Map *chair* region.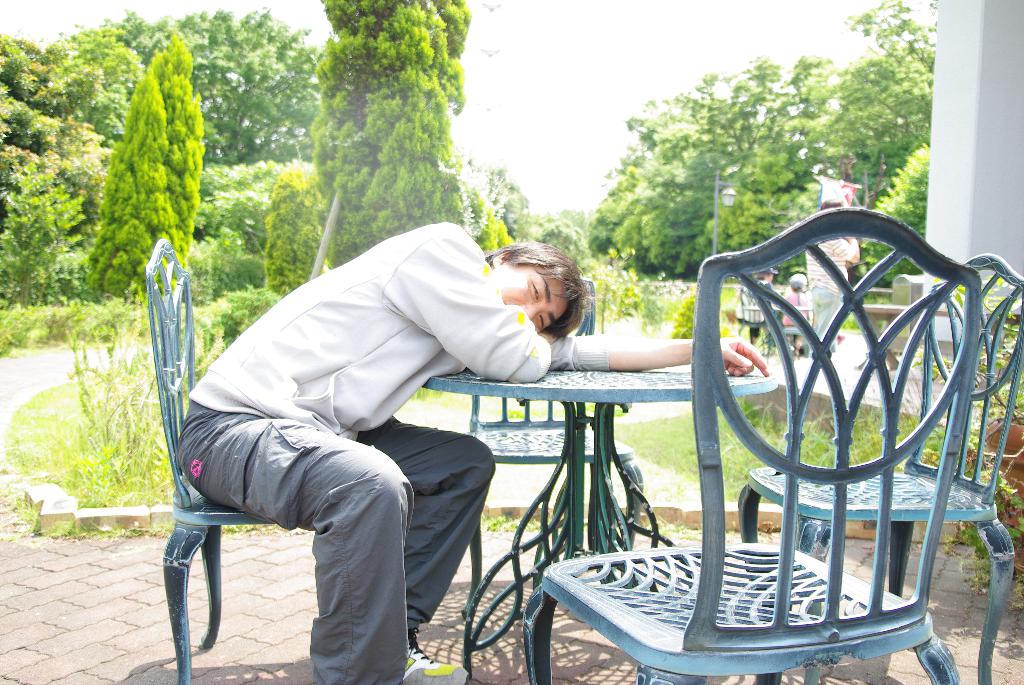
Mapped to x1=461 y1=279 x2=644 y2=615.
